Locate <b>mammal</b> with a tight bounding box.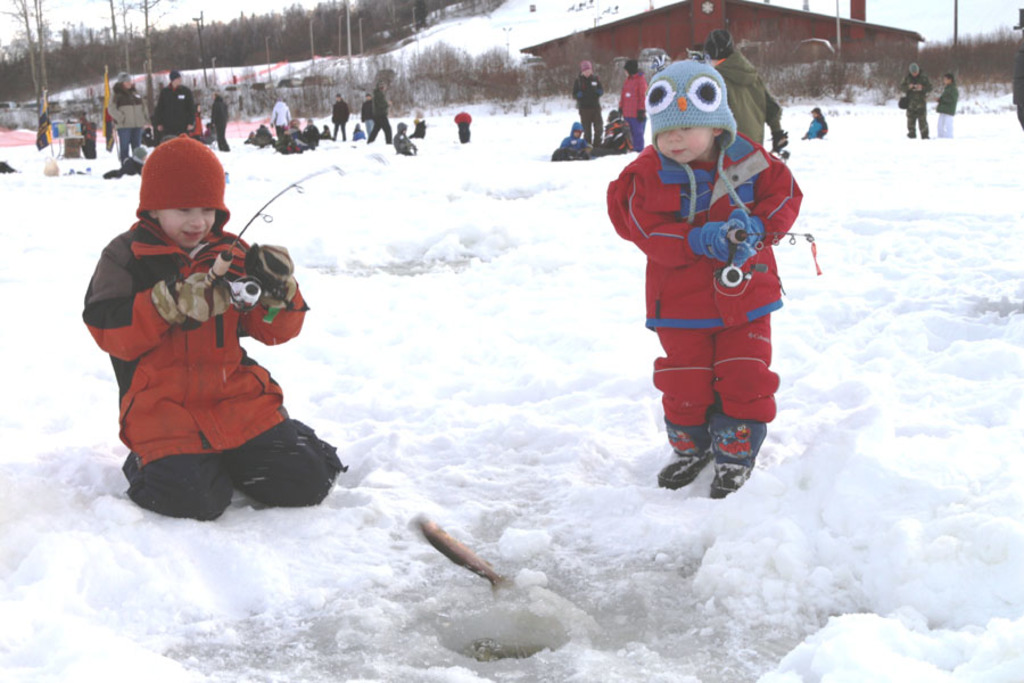
region(106, 145, 144, 180).
